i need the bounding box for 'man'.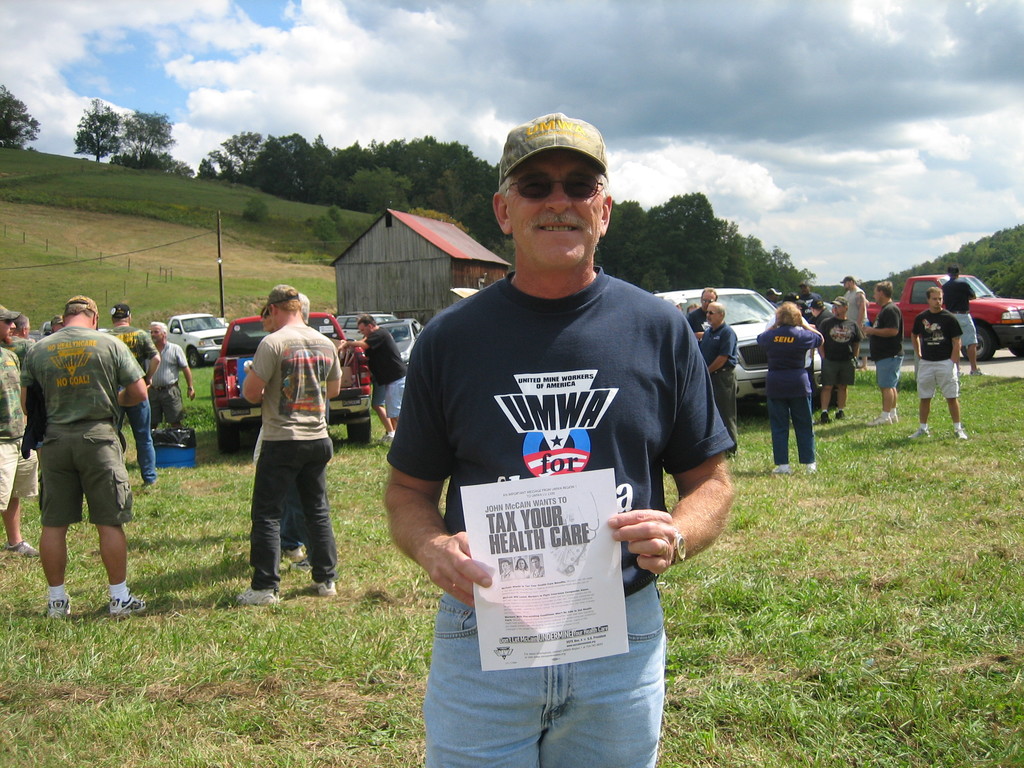
Here it is: [367, 129, 731, 721].
